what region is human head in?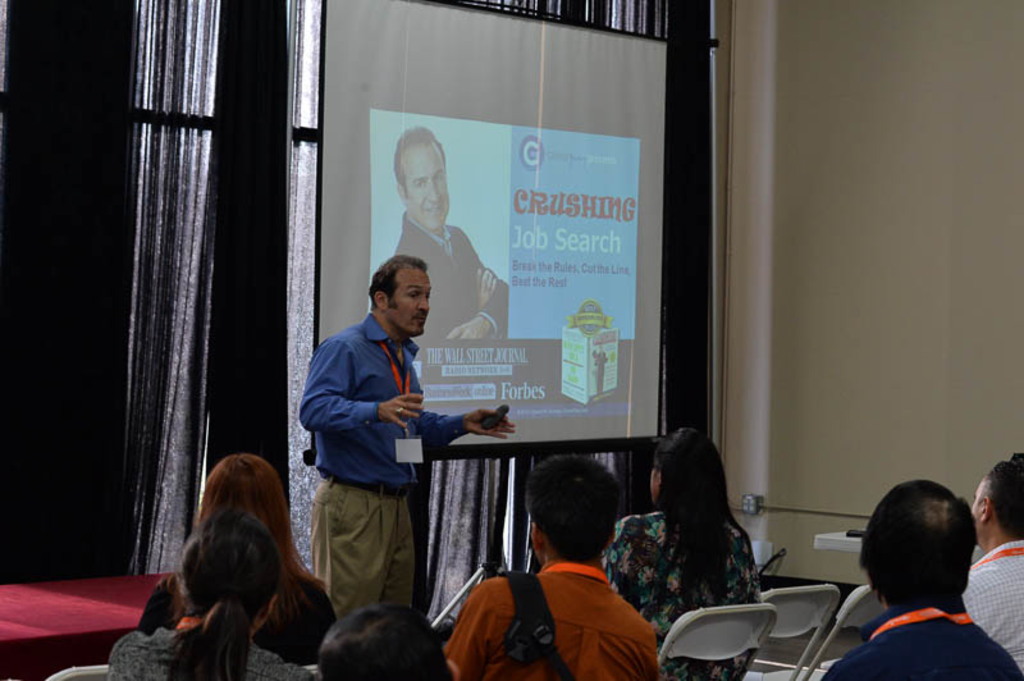
select_region(367, 252, 431, 337).
